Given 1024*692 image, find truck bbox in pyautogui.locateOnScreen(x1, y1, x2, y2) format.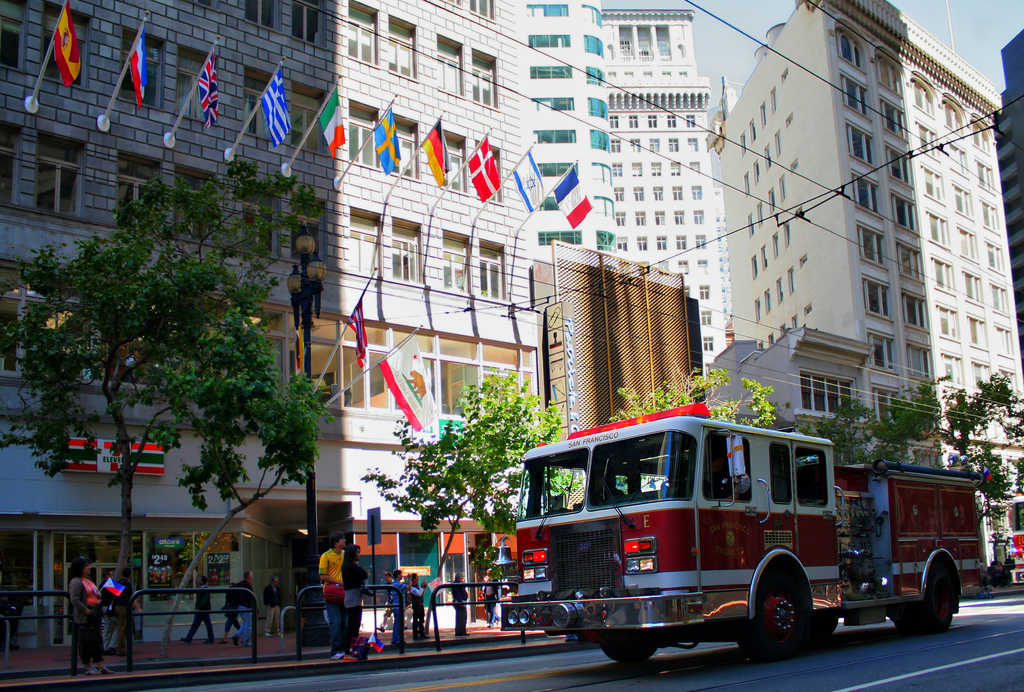
pyautogui.locateOnScreen(501, 400, 992, 670).
